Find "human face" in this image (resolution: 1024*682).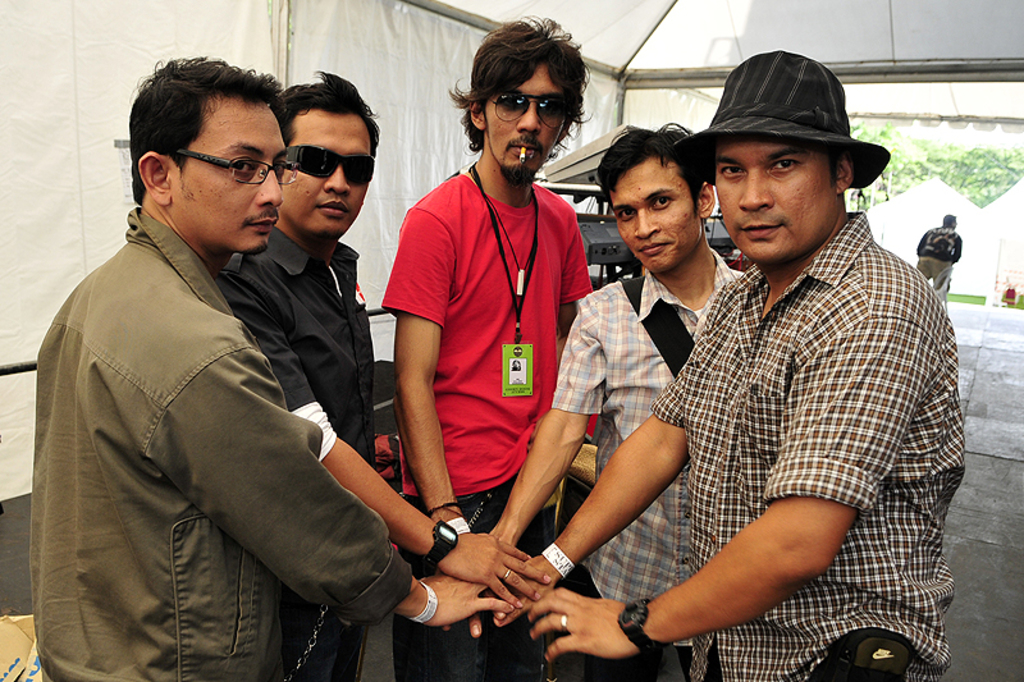
select_region(488, 59, 568, 184).
